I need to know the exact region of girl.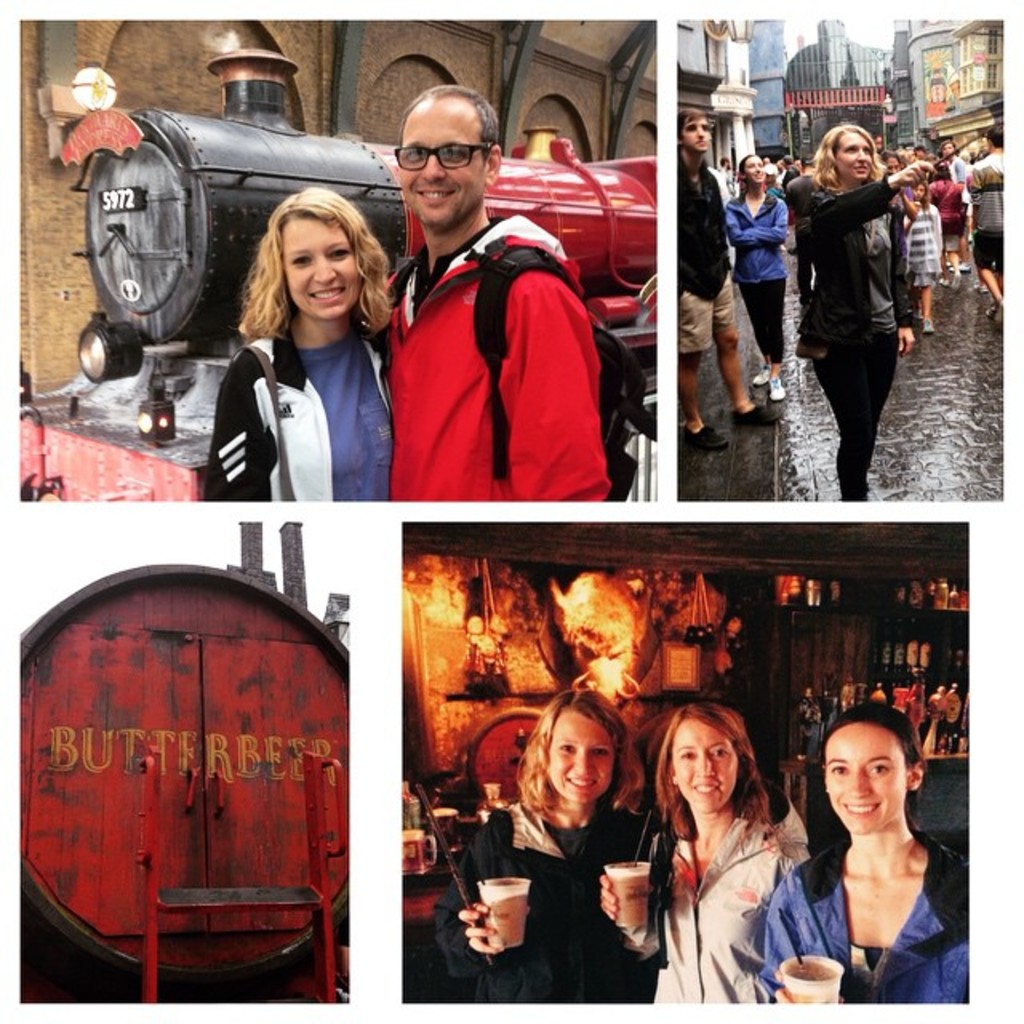
Region: x1=427, y1=674, x2=661, y2=1006.
